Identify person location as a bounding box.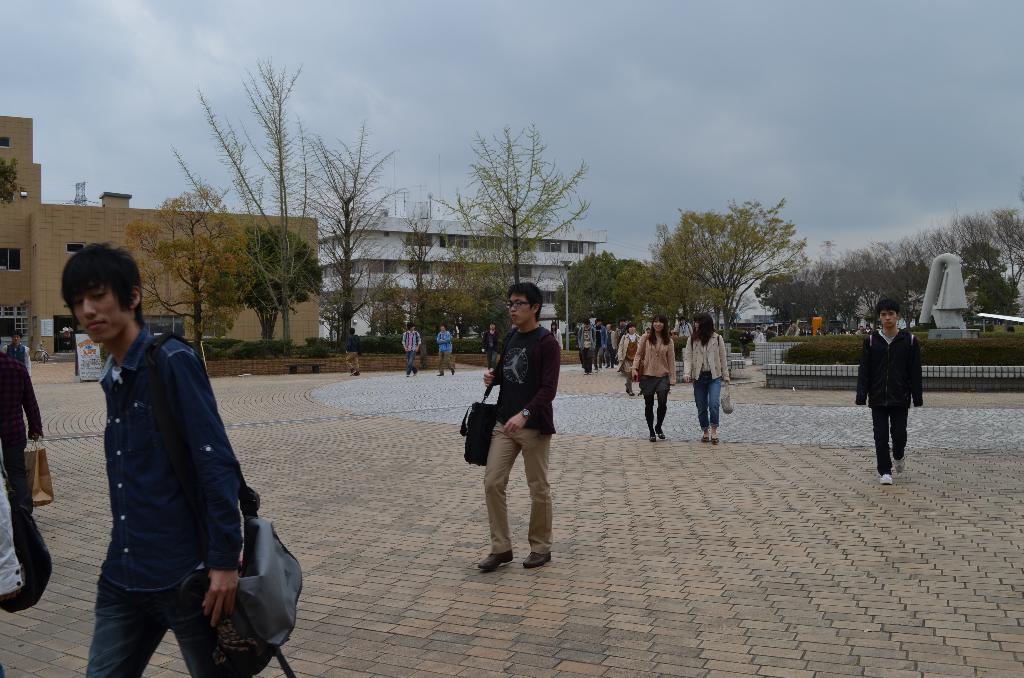
box=[626, 314, 677, 443].
